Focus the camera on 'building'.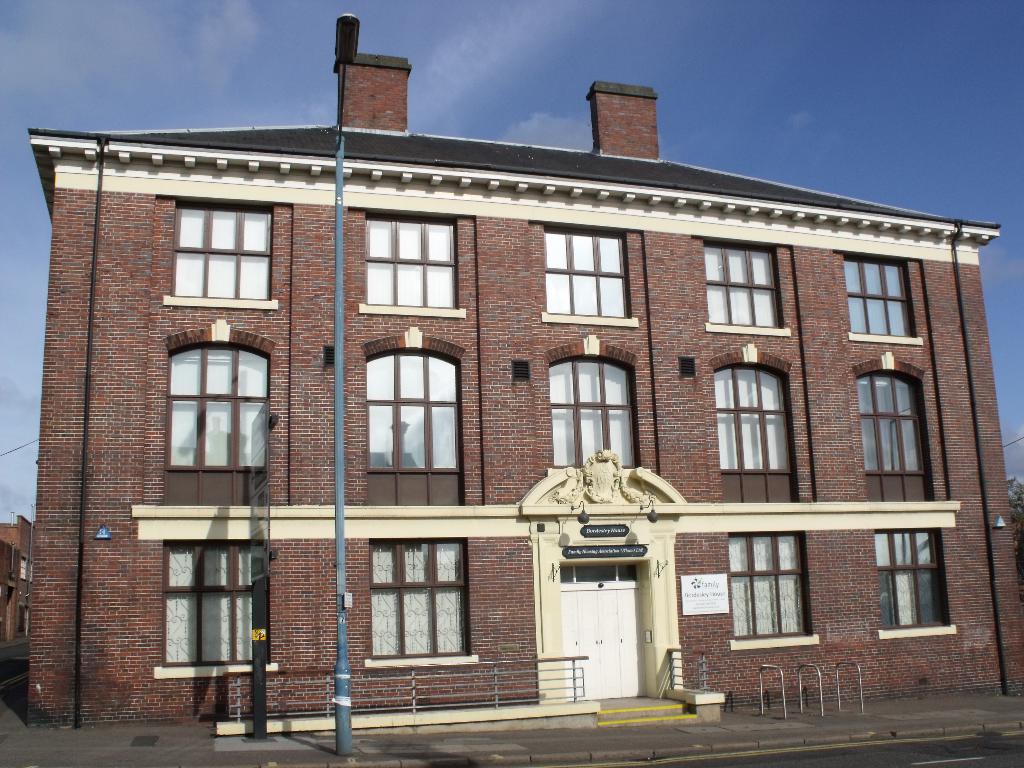
Focus region: [left=0, top=498, right=38, bottom=669].
